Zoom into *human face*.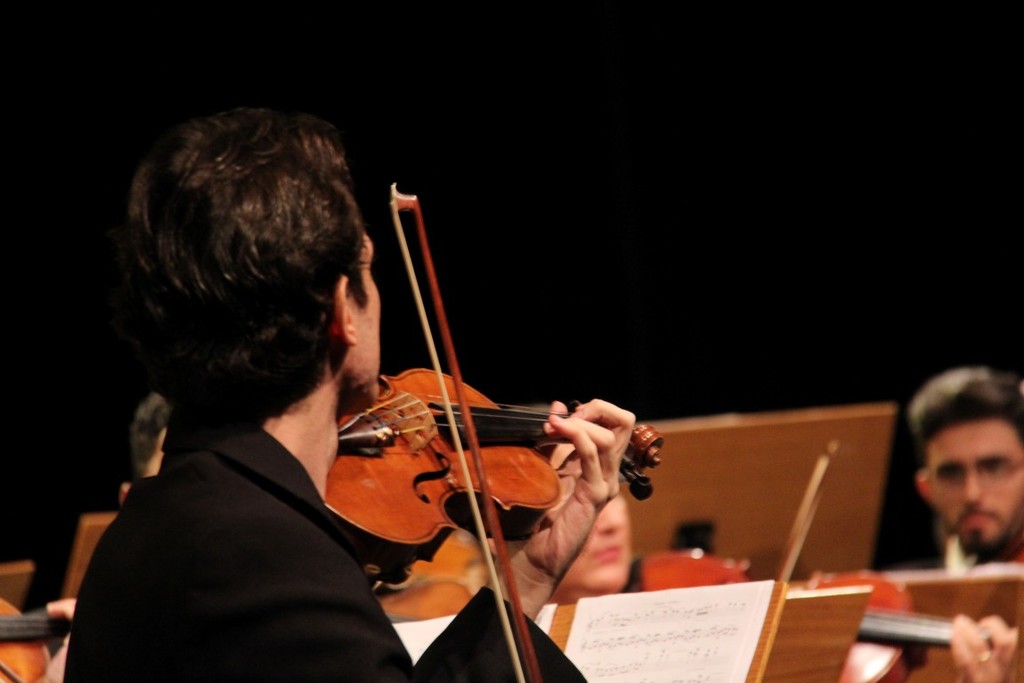
Zoom target: [928,421,1023,553].
